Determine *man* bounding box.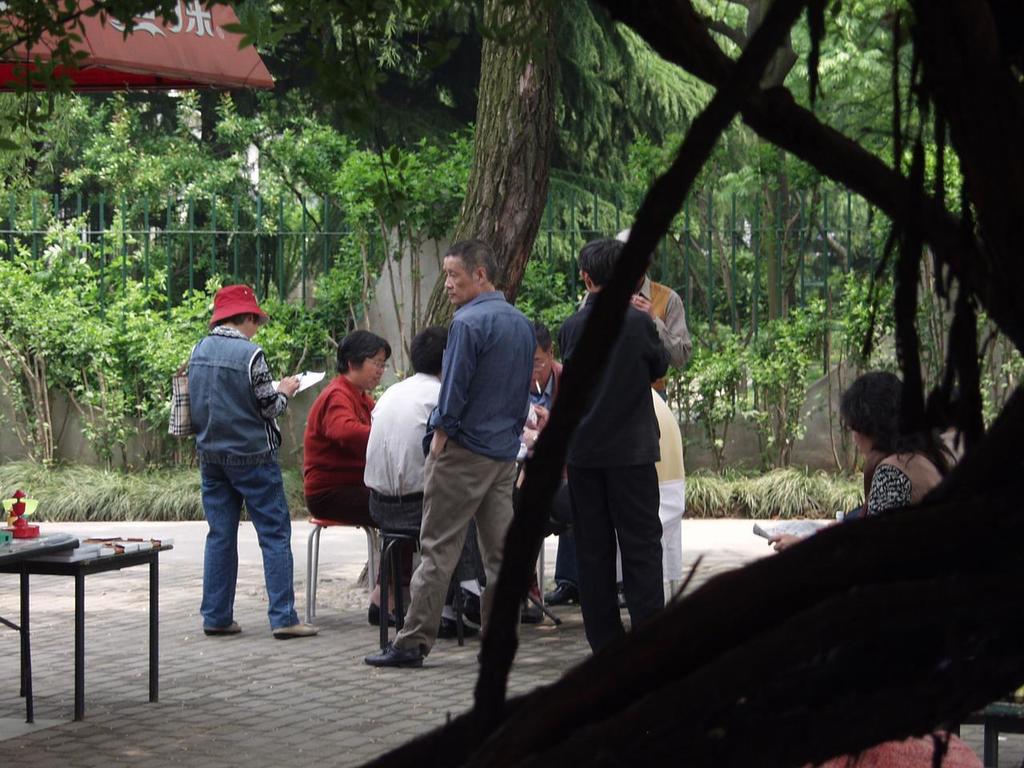
Determined: region(613, 228, 696, 402).
